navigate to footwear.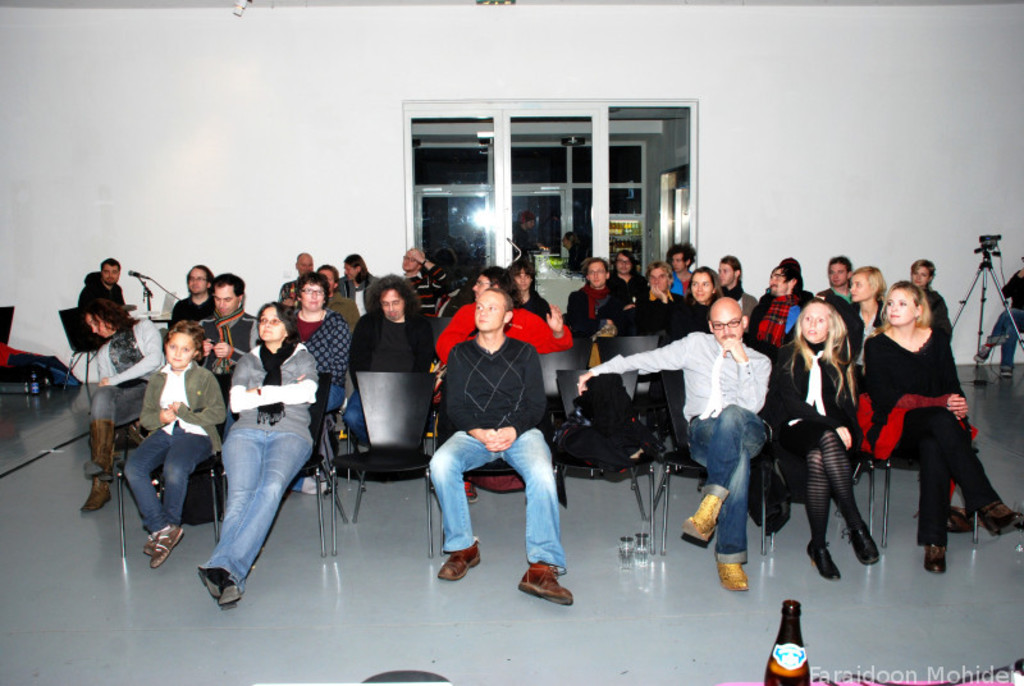
Navigation target: 145/530/157/558.
